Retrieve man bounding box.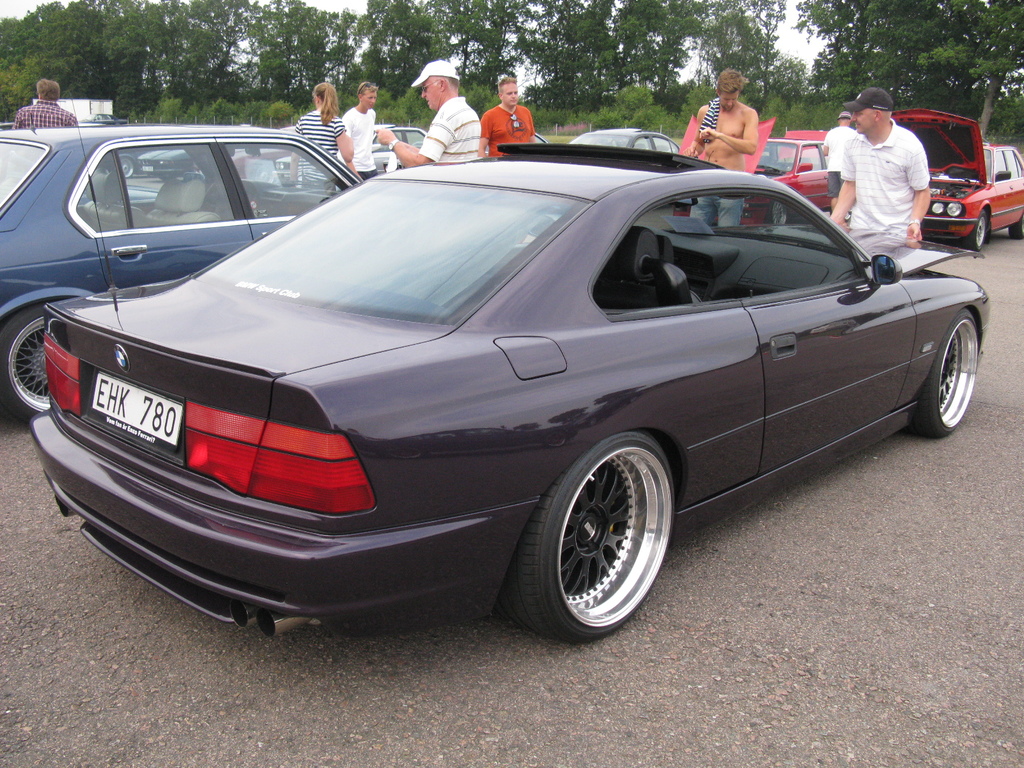
Bounding box: box=[825, 112, 858, 210].
